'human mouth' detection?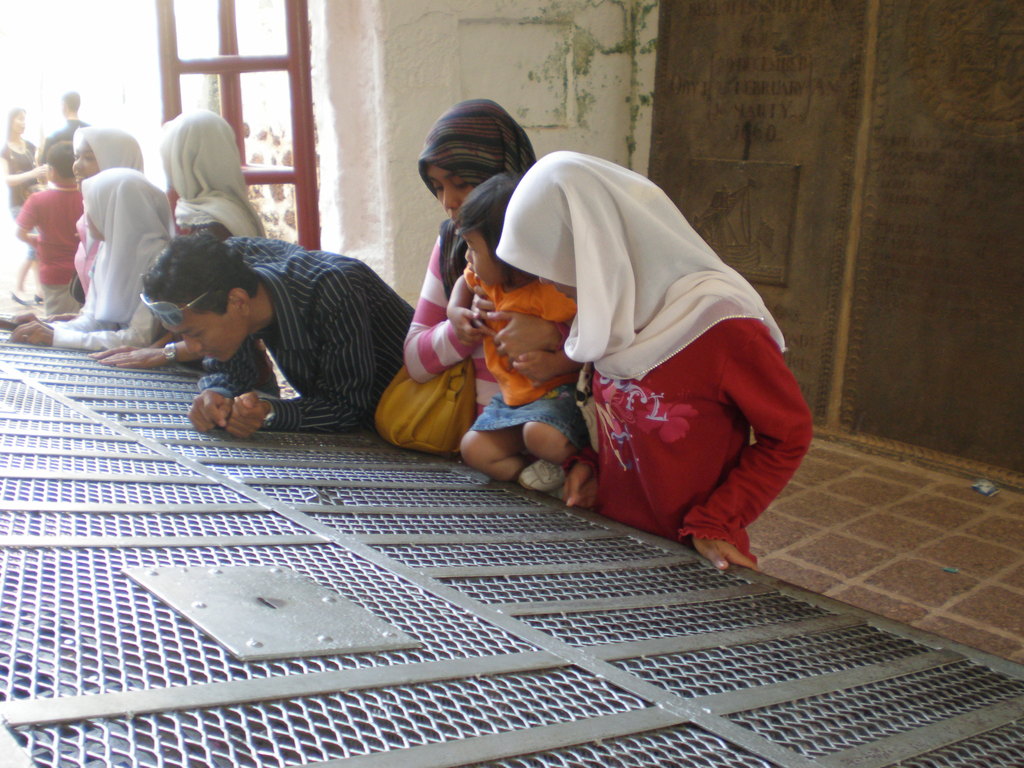
select_region(19, 124, 26, 133)
